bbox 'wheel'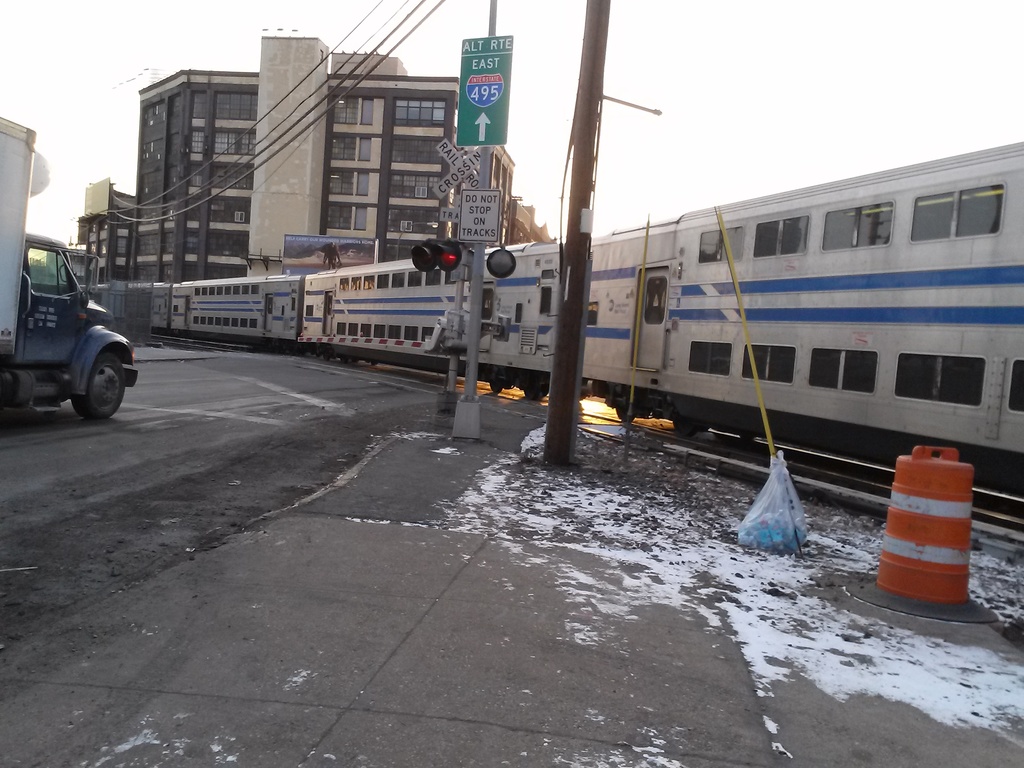
l=616, t=408, r=633, b=422
